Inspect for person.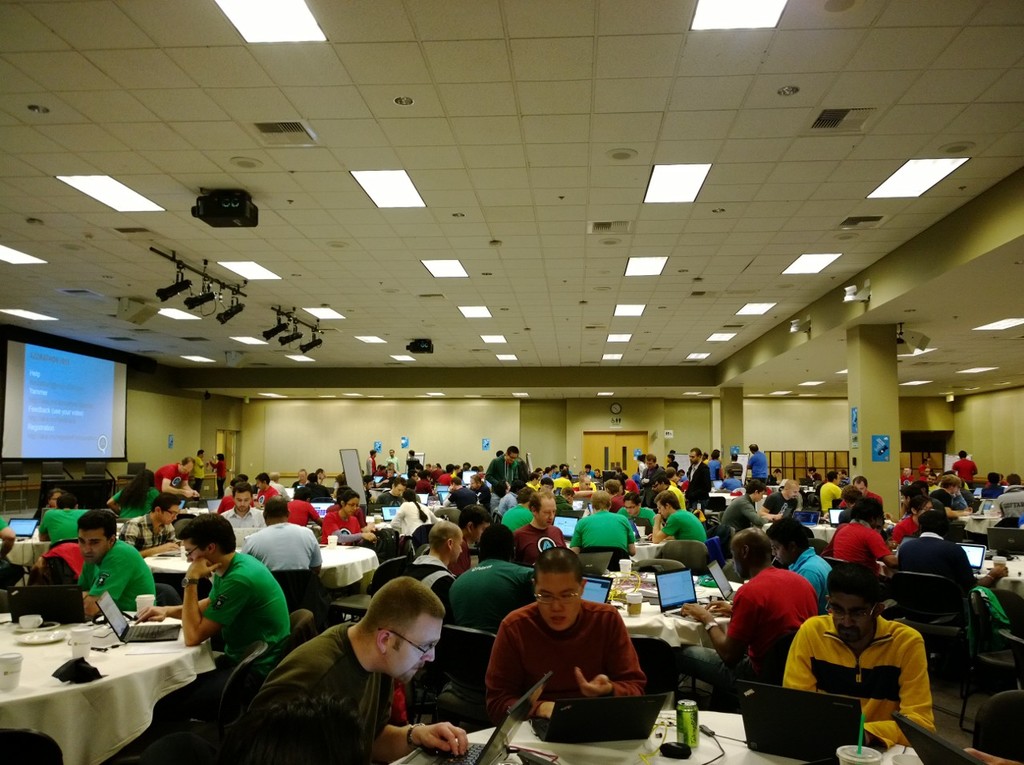
Inspection: 747 443 768 486.
